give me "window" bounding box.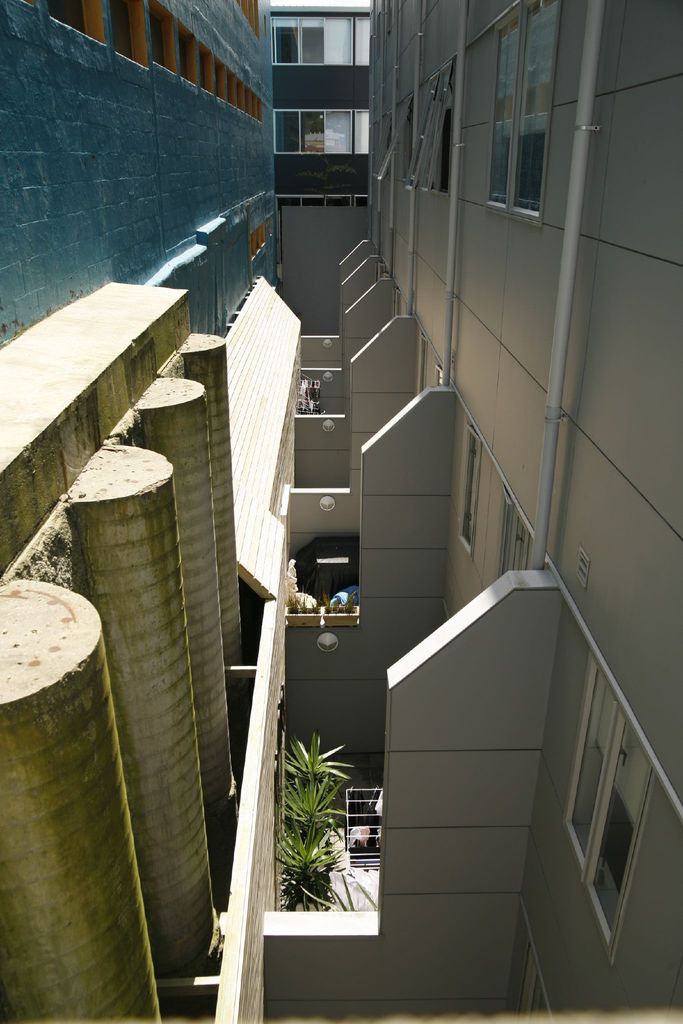
pyautogui.locateOnScreen(490, 0, 562, 225).
